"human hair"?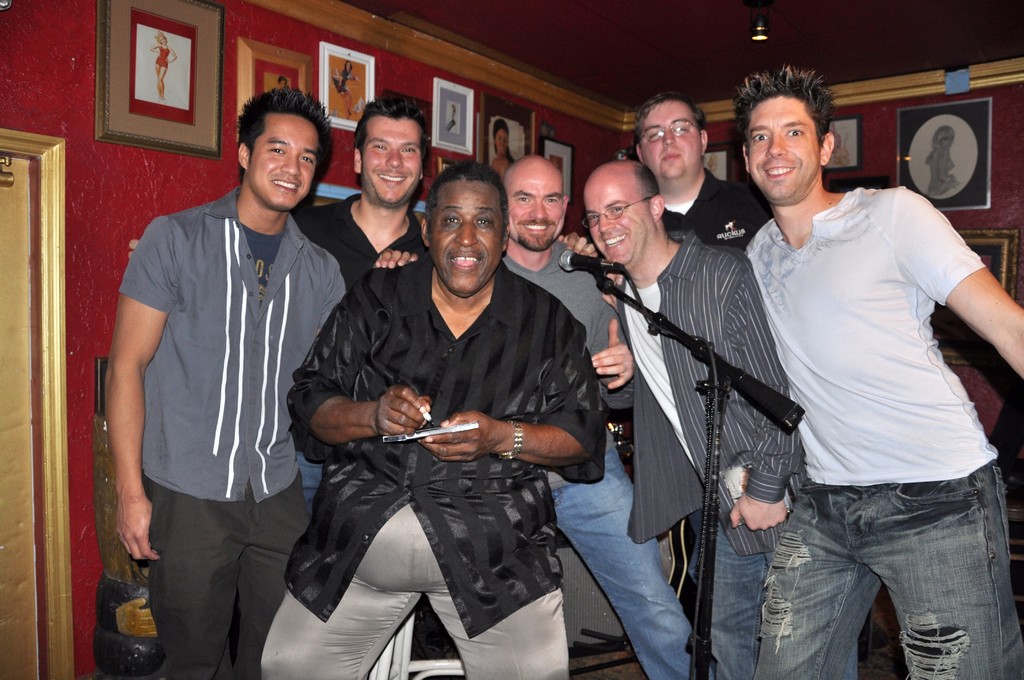
{"left": 729, "top": 65, "right": 831, "bottom": 142}
